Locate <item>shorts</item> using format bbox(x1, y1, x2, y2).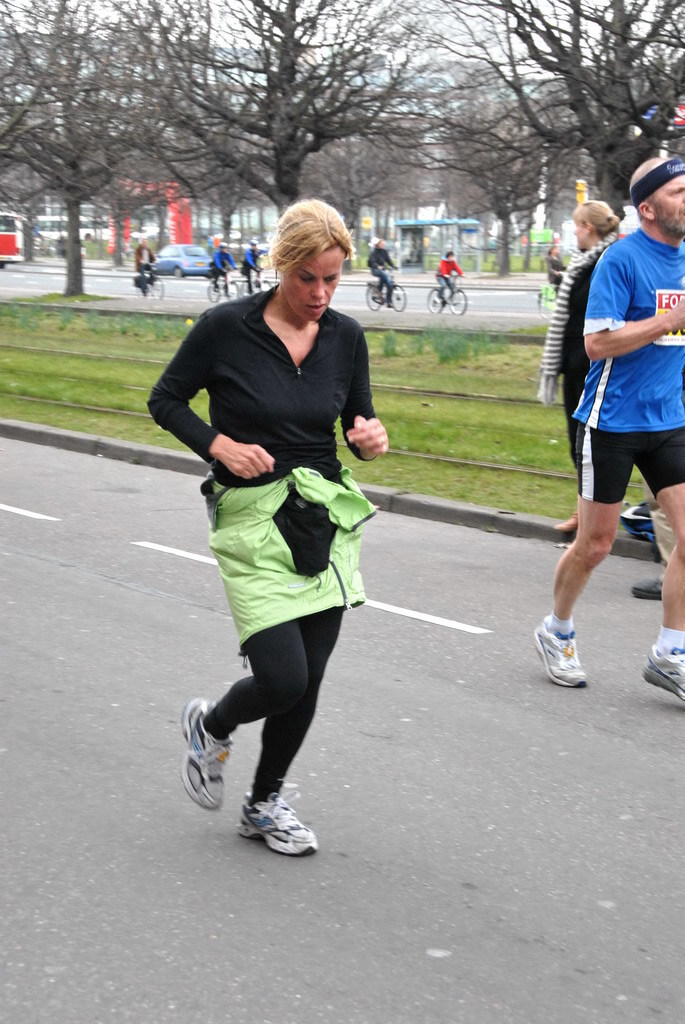
bbox(578, 419, 684, 504).
